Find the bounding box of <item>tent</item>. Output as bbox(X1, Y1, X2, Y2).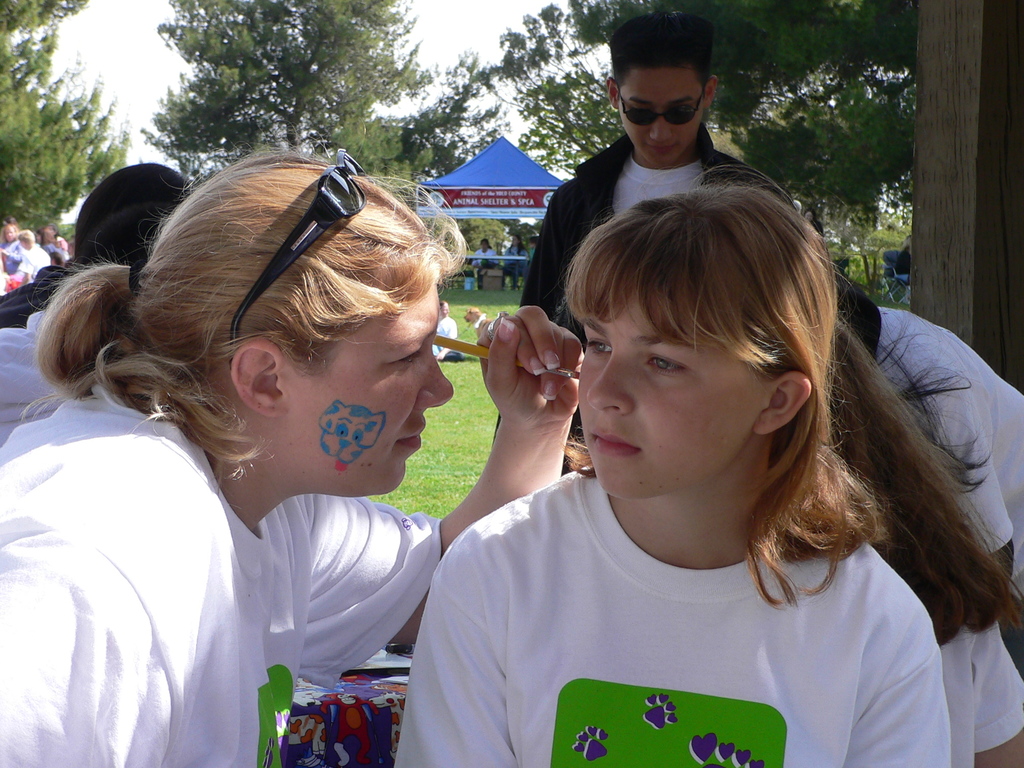
bbox(412, 134, 565, 223).
